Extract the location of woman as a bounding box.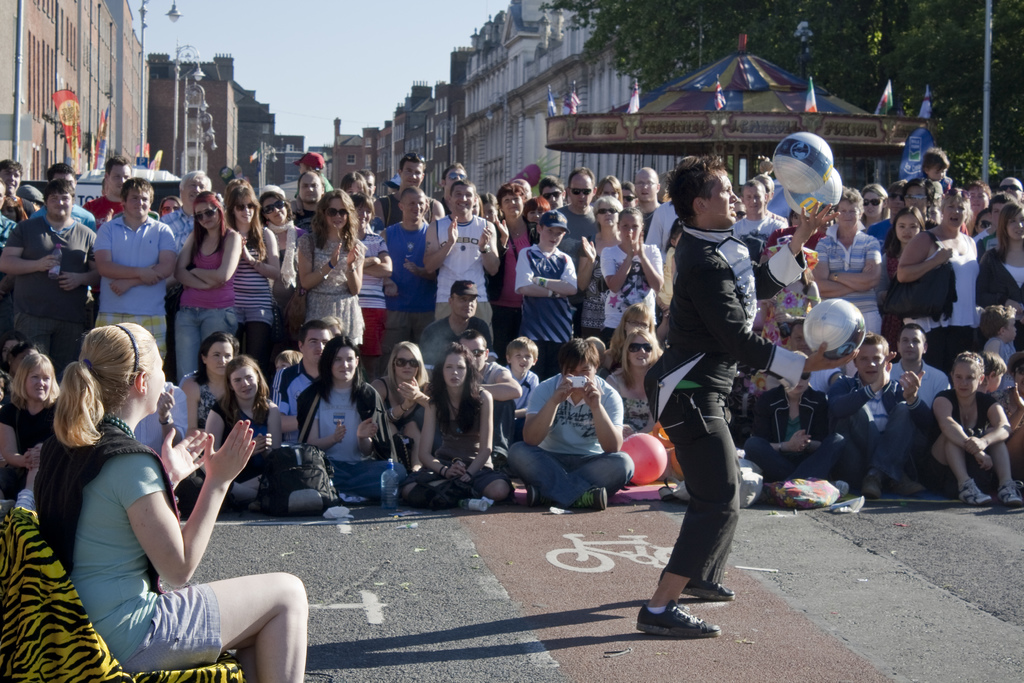
{"left": 876, "top": 204, "right": 934, "bottom": 304}.
